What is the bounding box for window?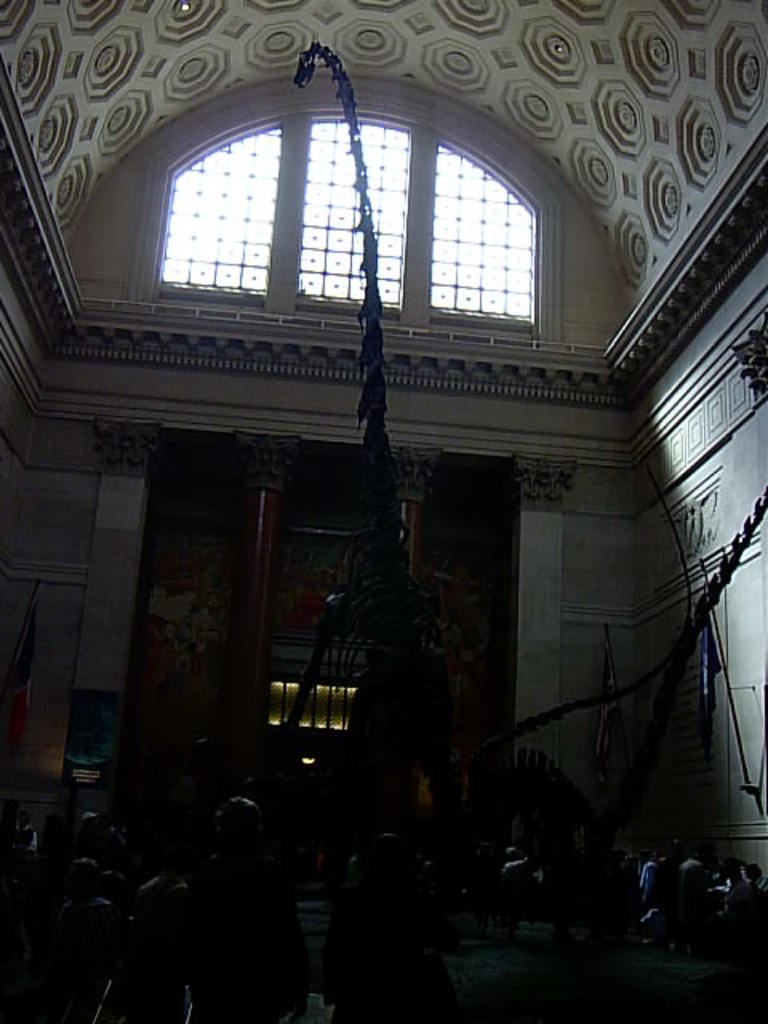
(left=438, top=146, right=538, bottom=325).
